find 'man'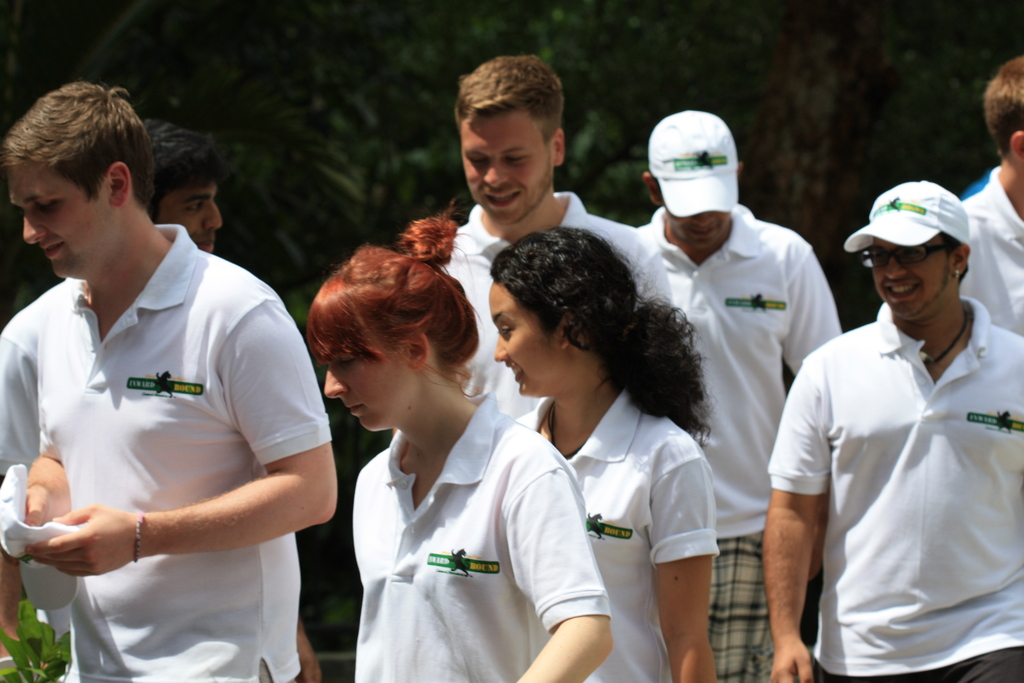
bbox=[957, 53, 1023, 345]
